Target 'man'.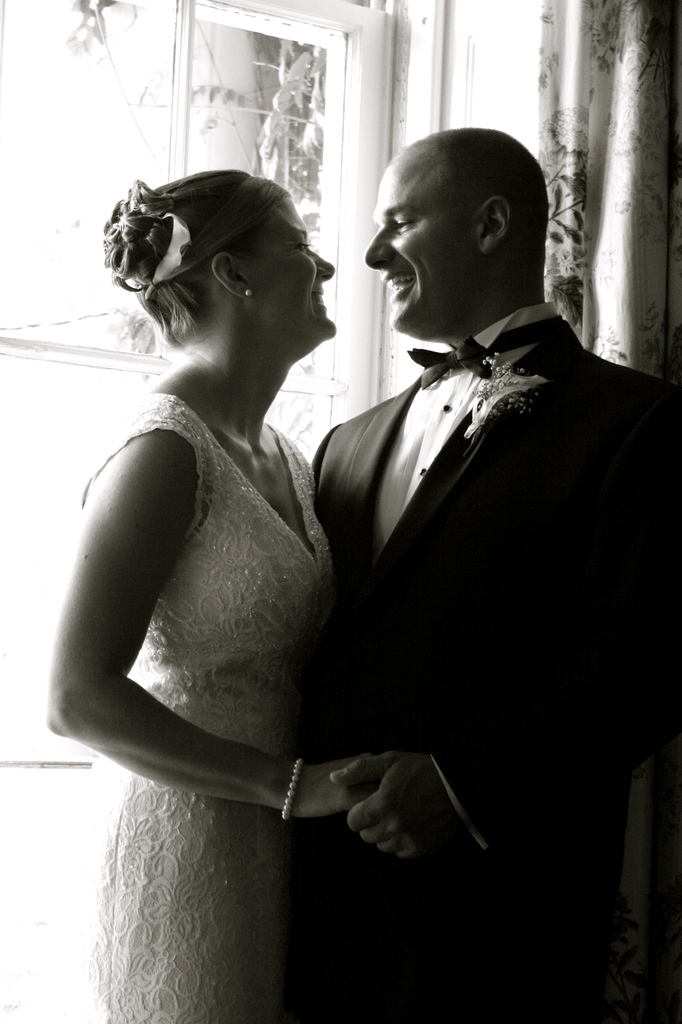
Target region: l=287, t=125, r=681, b=1023.
